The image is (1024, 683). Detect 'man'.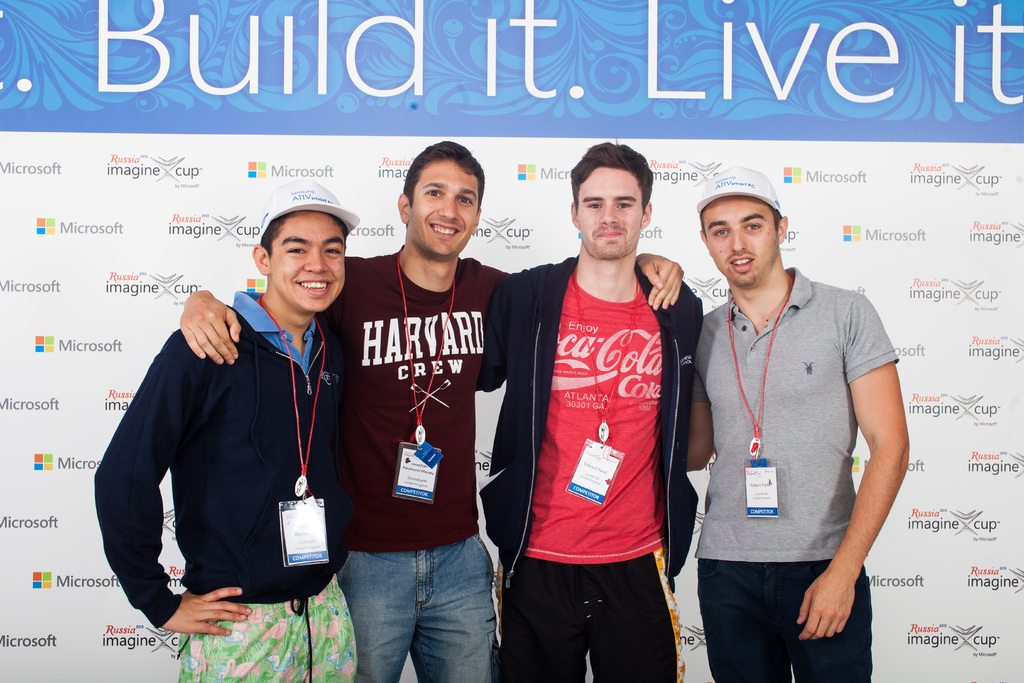
Detection: (671, 160, 898, 654).
